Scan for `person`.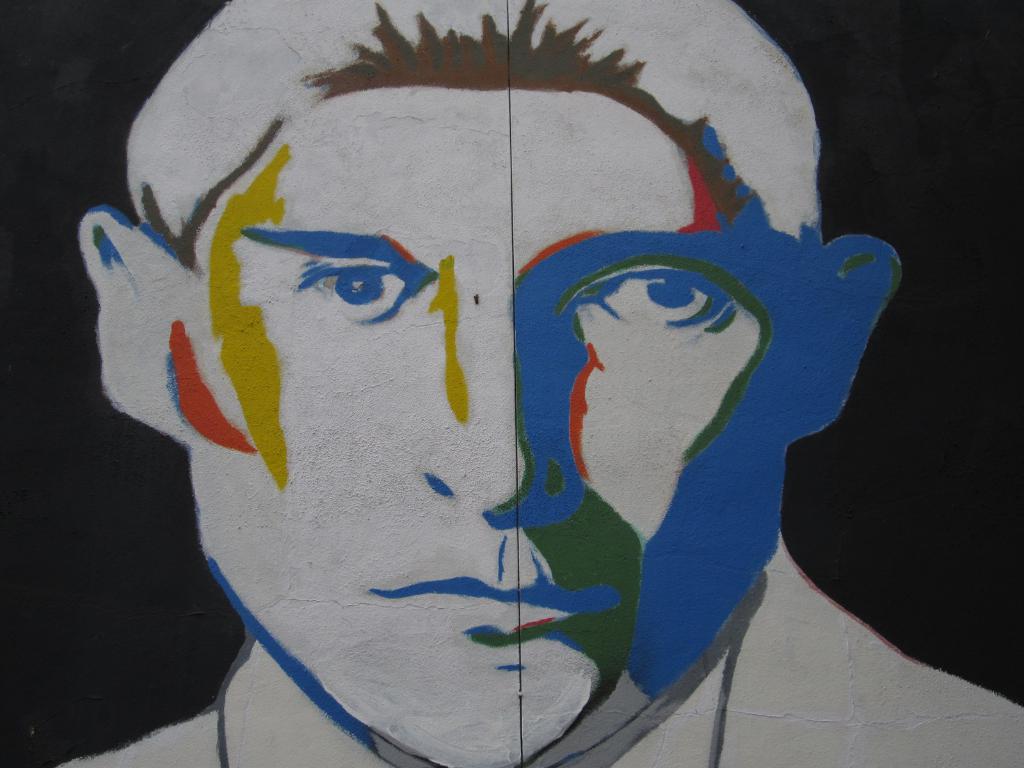
Scan result: Rect(53, 0, 1023, 767).
